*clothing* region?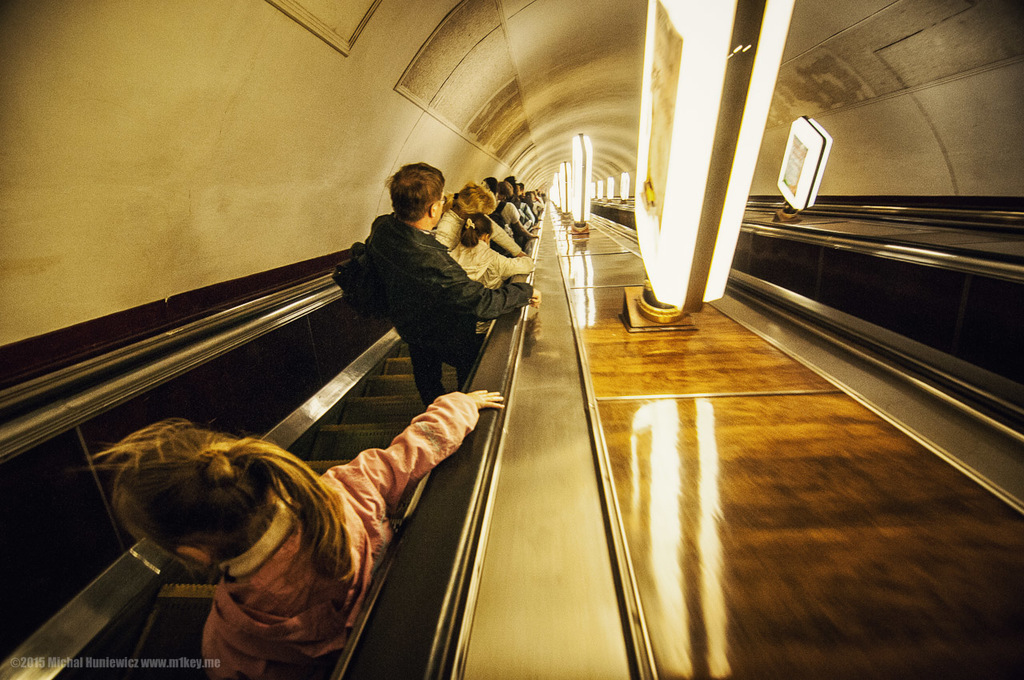
left=334, top=191, right=546, bottom=390
